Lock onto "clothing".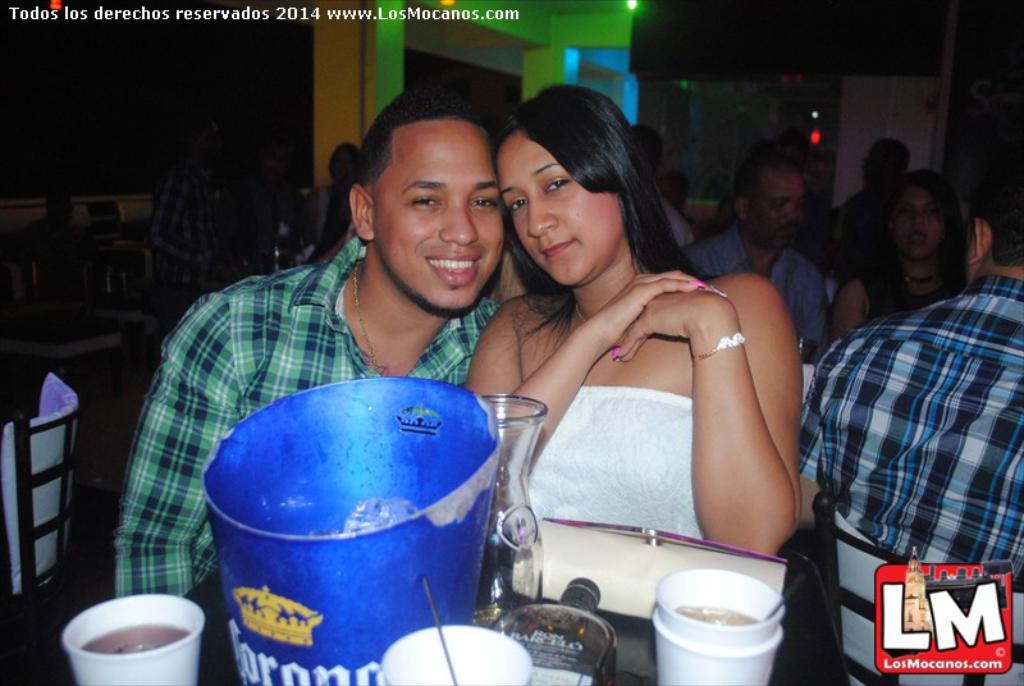
Locked: (800, 200, 1015, 625).
